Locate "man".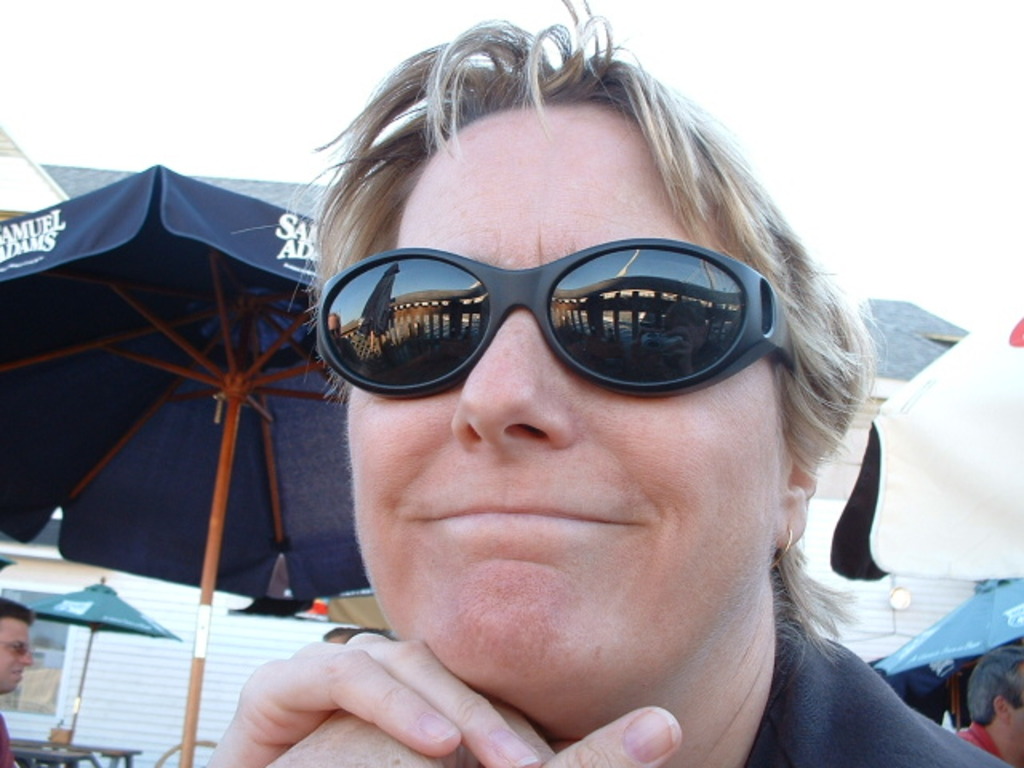
Bounding box: bbox(944, 650, 1022, 766).
